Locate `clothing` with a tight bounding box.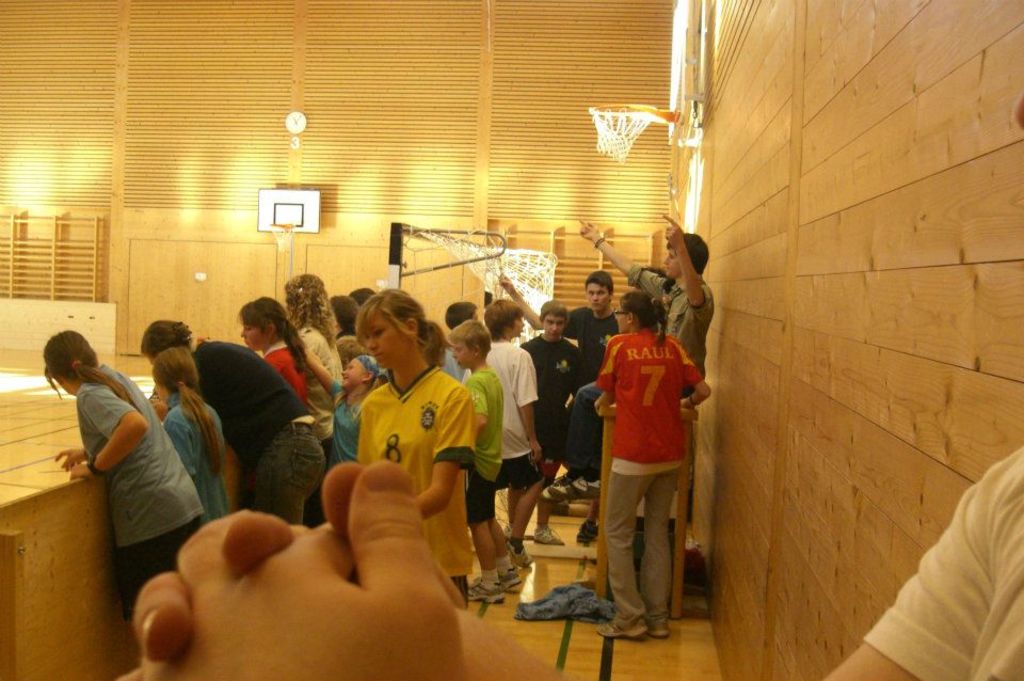
<box>192,330,334,522</box>.
